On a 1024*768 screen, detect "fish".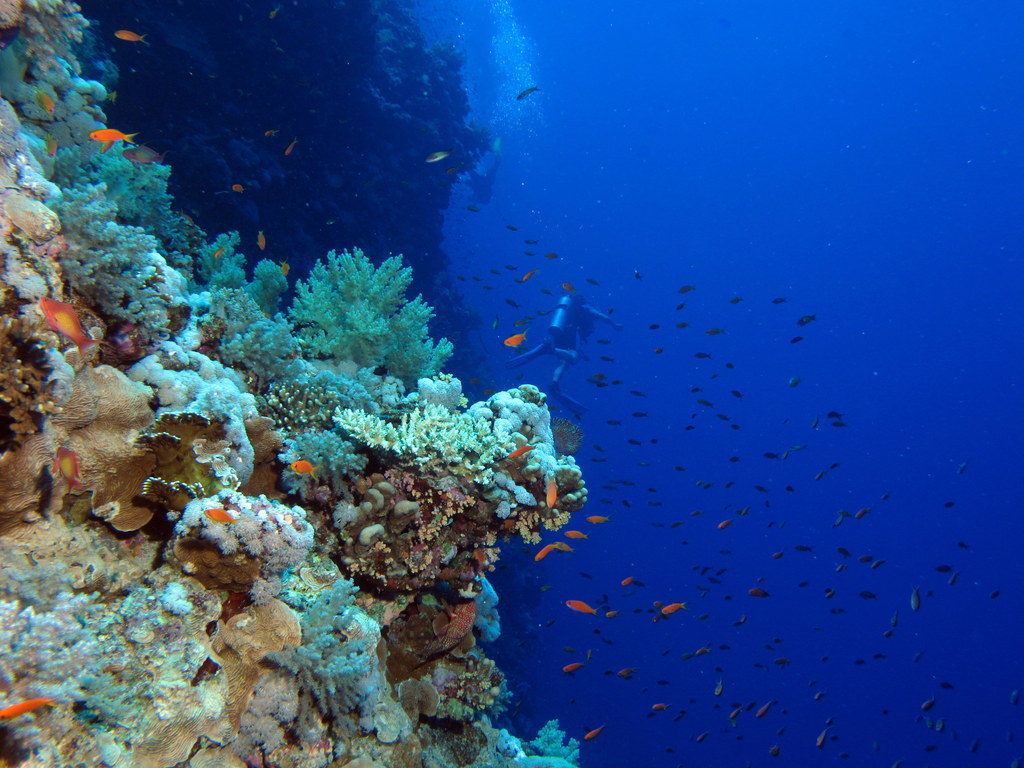
crop(282, 138, 299, 155).
